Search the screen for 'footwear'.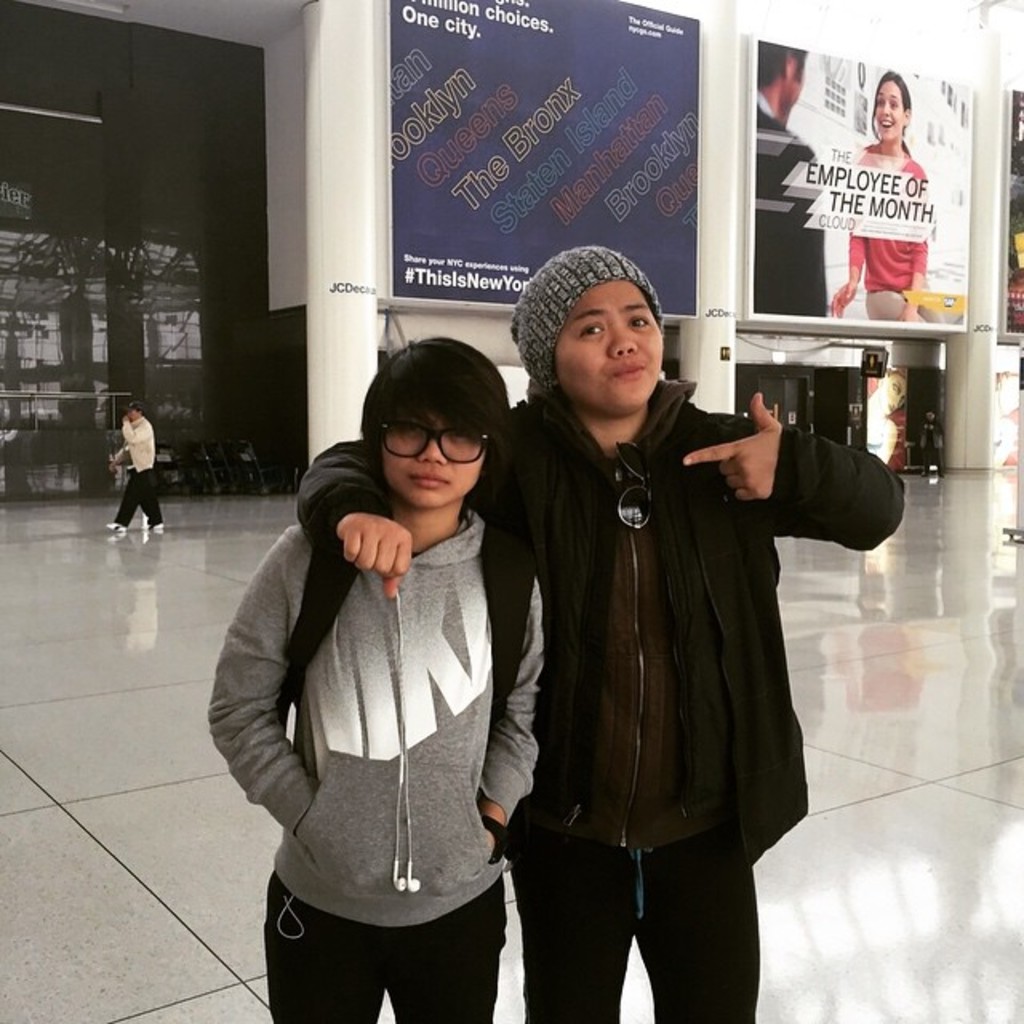
Found at [left=96, top=517, right=130, bottom=534].
